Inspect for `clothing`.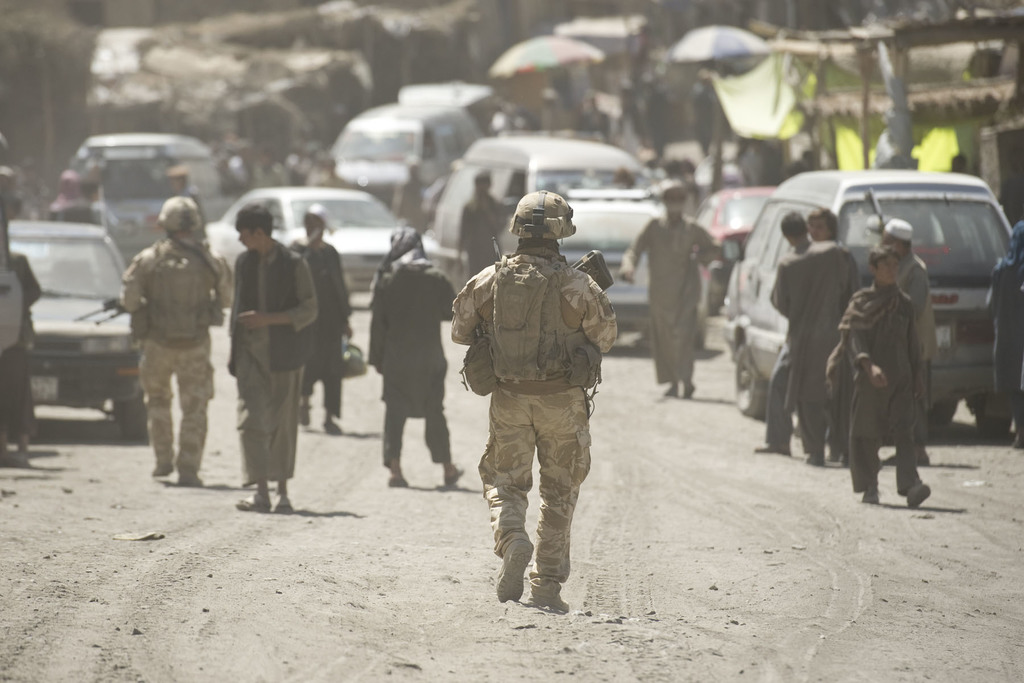
Inspection: <region>772, 238, 876, 457</region>.
